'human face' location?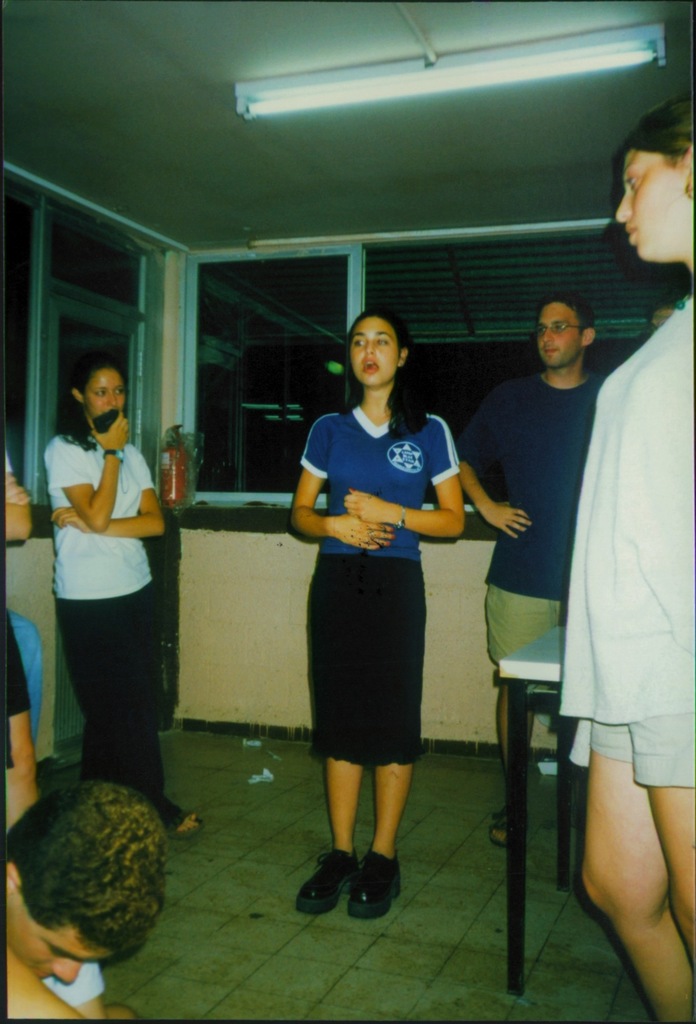
locate(83, 367, 126, 415)
